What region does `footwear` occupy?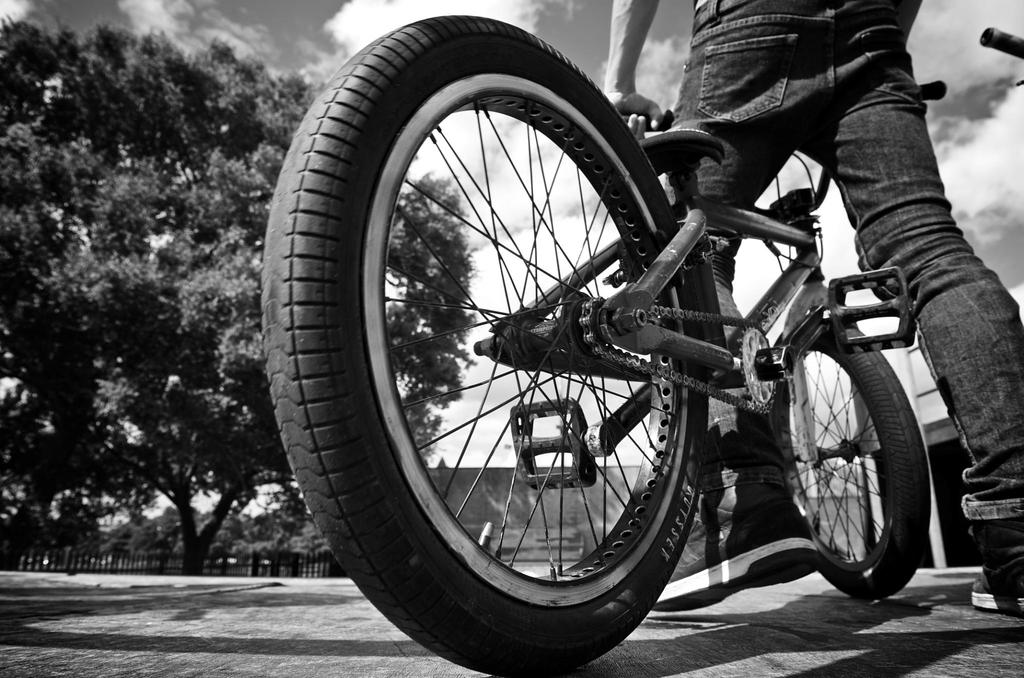
x1=645, y1=504, x2=815, y2=615.
